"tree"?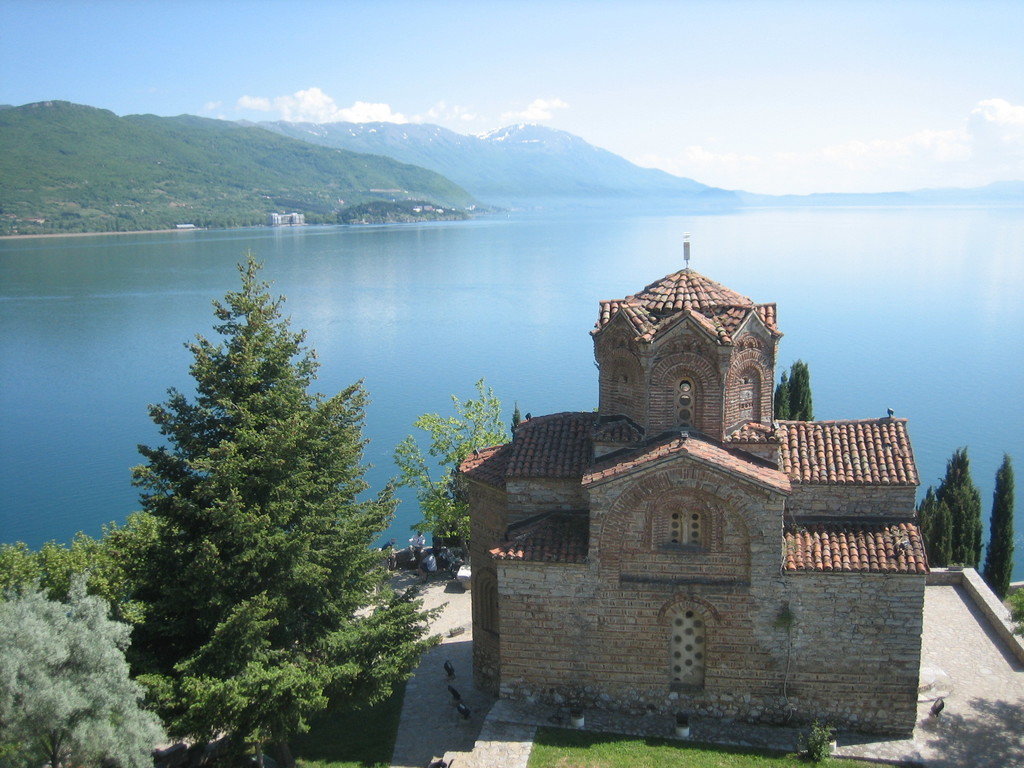
rect(111, 248, 404, 733)
